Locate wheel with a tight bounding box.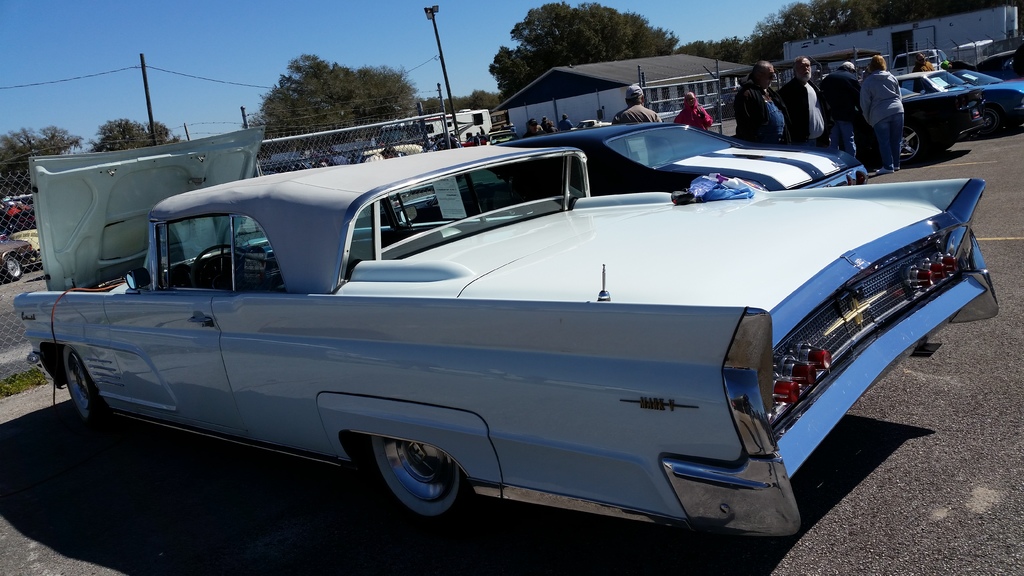
x1=981, y1=108, x2=997, y2=134.
